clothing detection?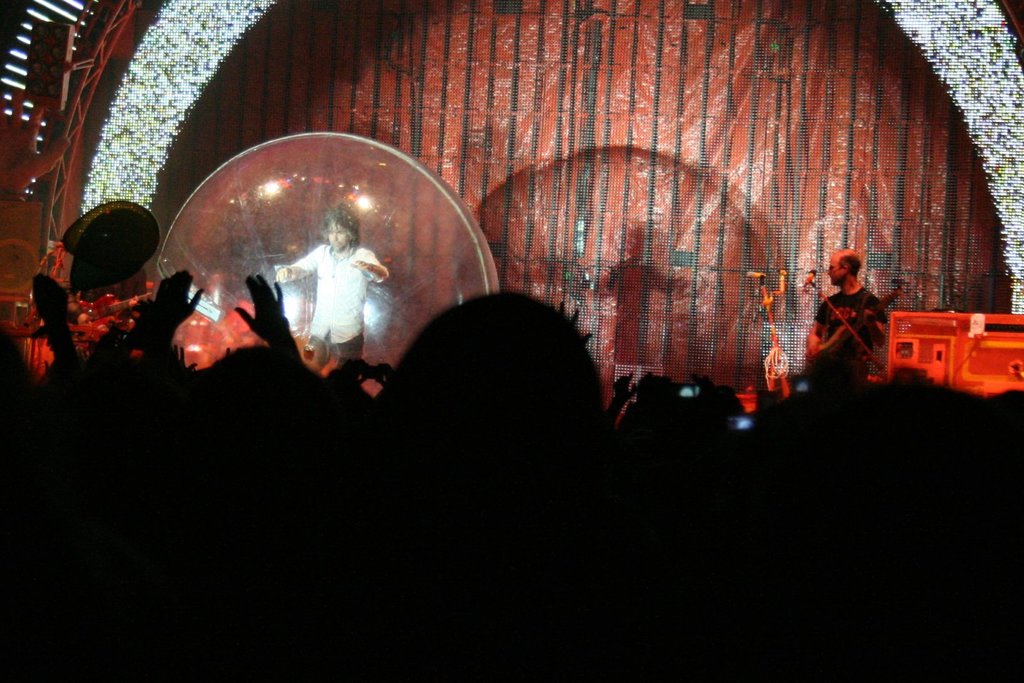
detection(264, 235, 389, 356)
